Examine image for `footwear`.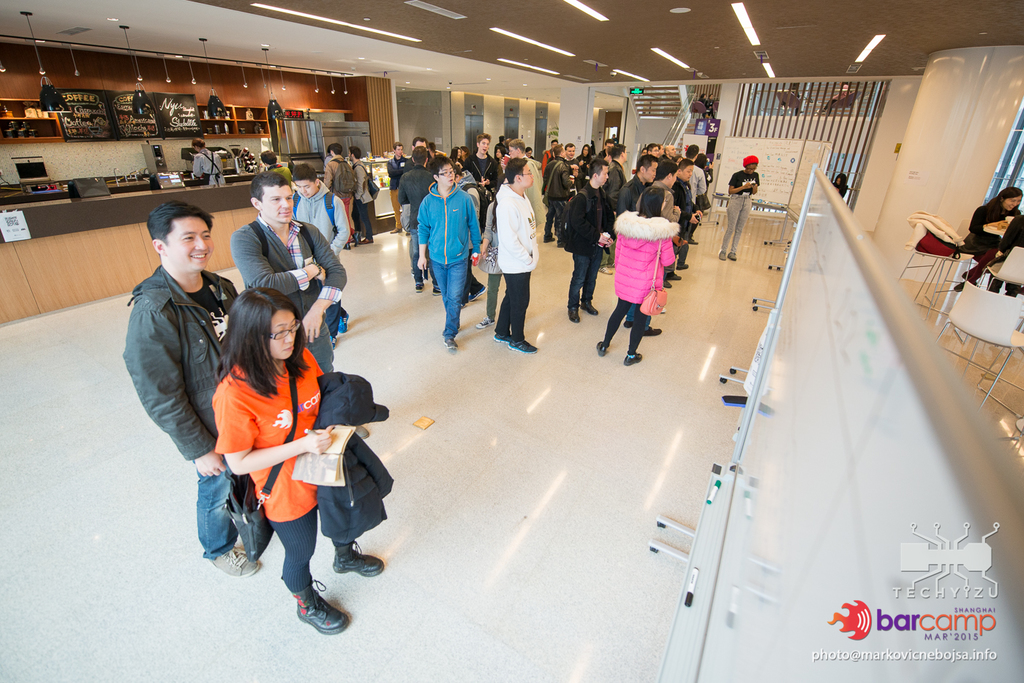
Examination result: {"x1": 475, "y1": 317, "x2": 494, "y2": 327}.
